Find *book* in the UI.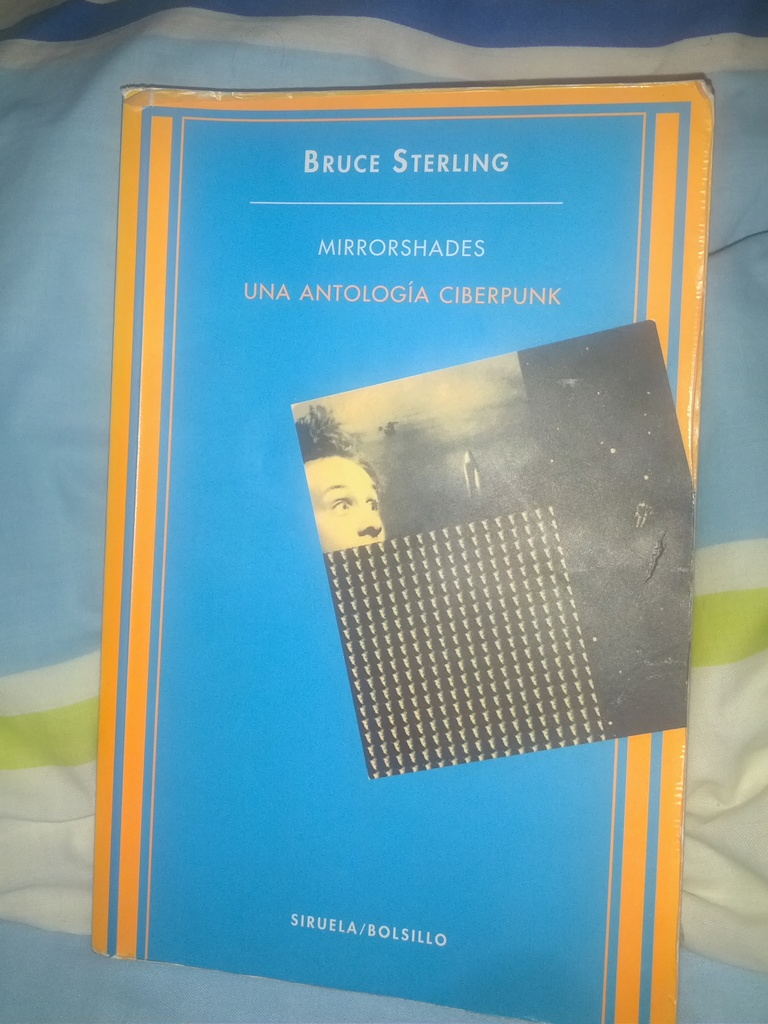
UI element at 91 81 710 1023.
